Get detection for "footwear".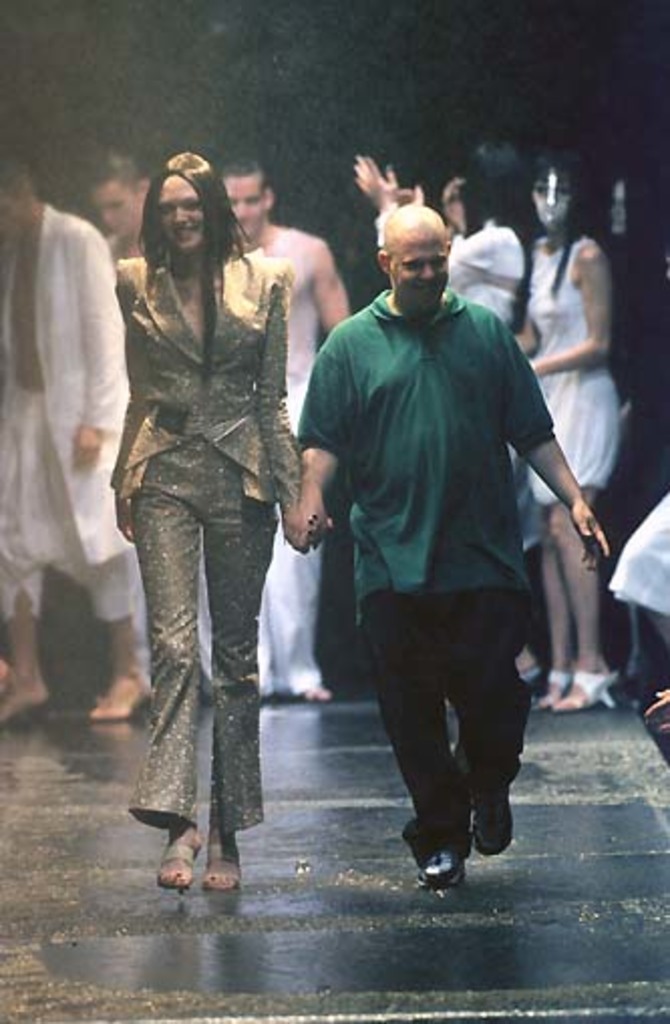
Detection: left=155, top=837, right=193, bottom=889.
